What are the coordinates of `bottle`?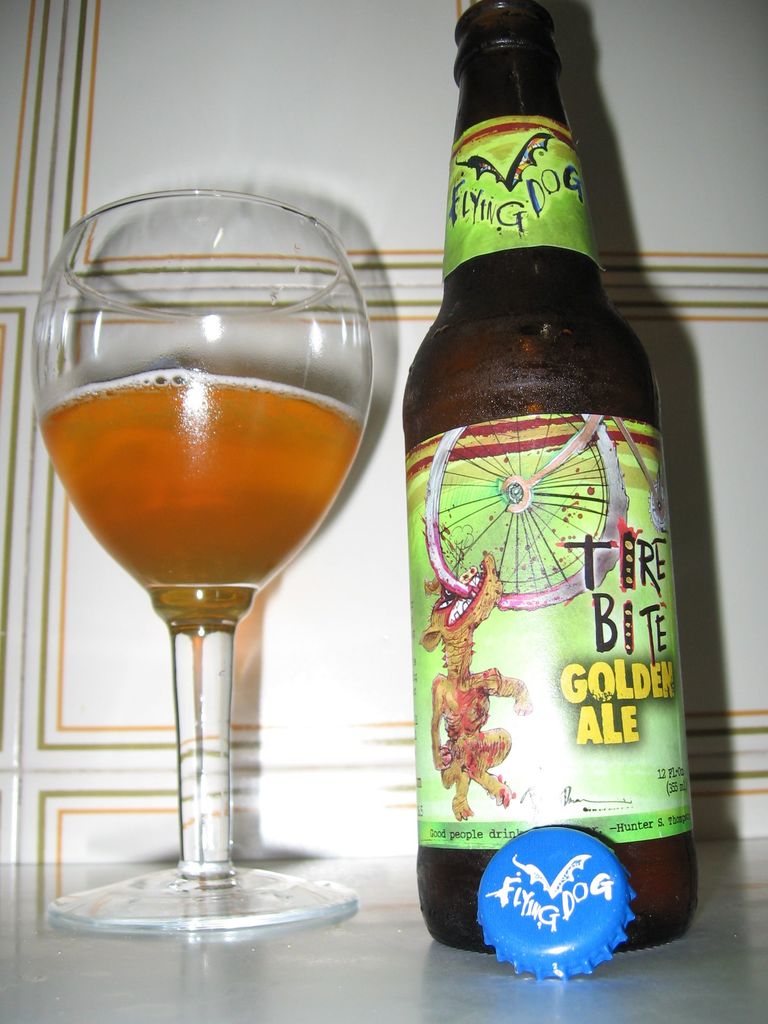
399,0,701,949.
